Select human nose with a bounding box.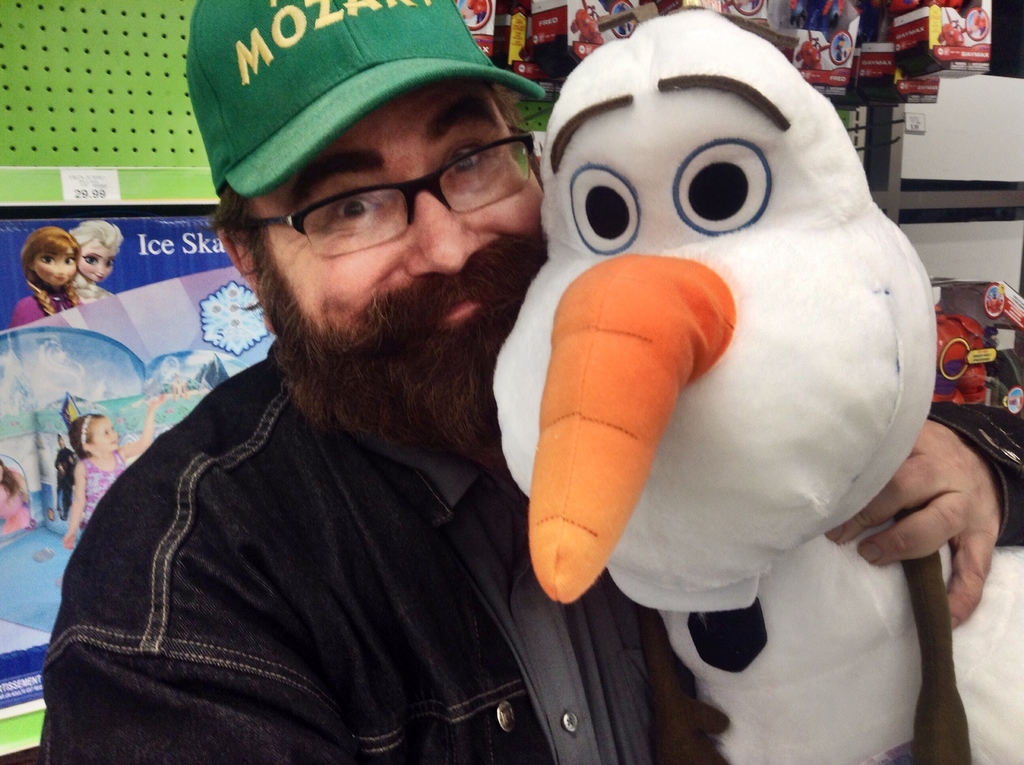
(left=407, top=194, right=479, bottom=274).
